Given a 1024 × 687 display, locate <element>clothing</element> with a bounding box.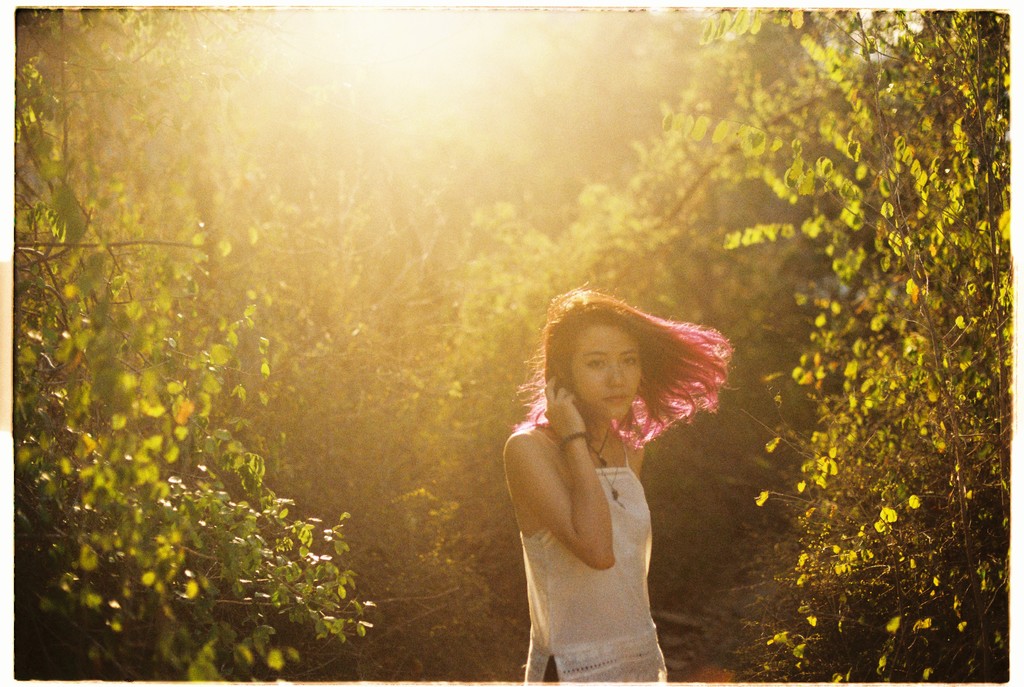
Located: 507, 433, 671, 686.
